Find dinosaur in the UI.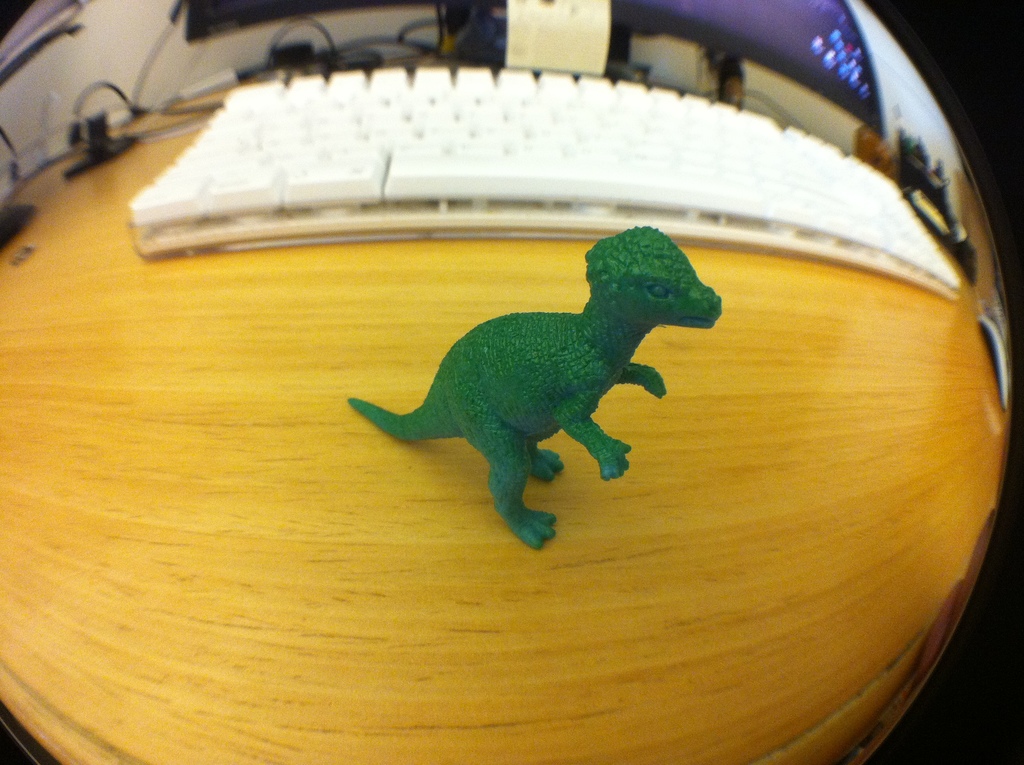
UI element at bbox=[344, 224, 723, 550].
